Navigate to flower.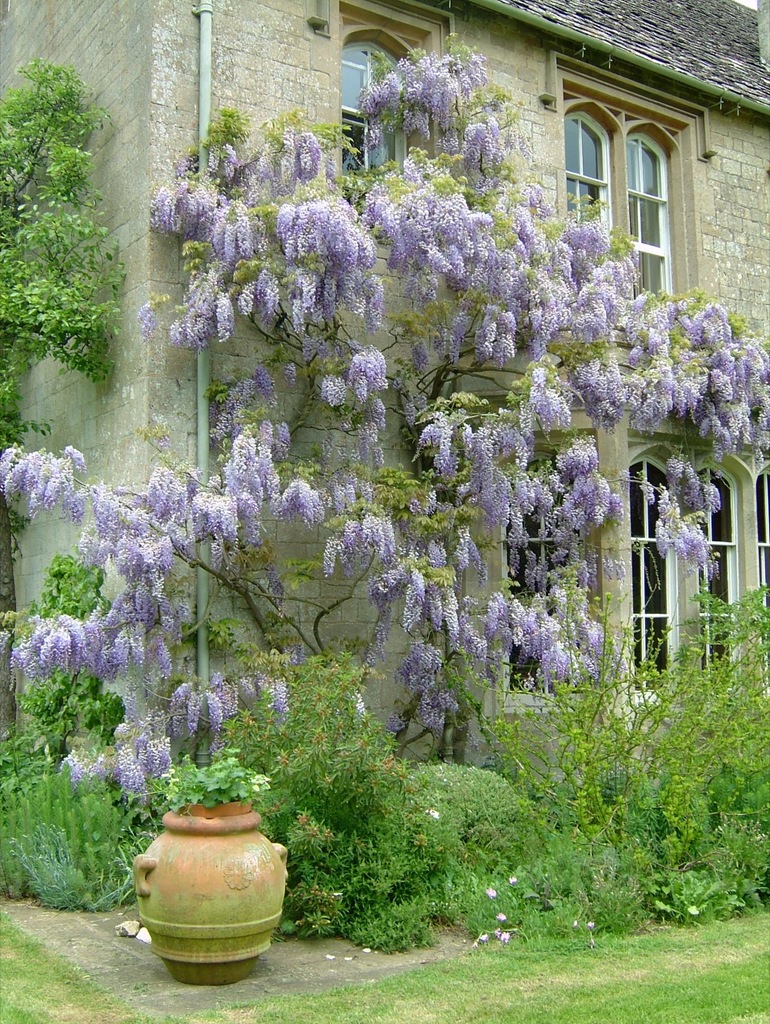
Navigation target: (589, 918, 600, 931).
